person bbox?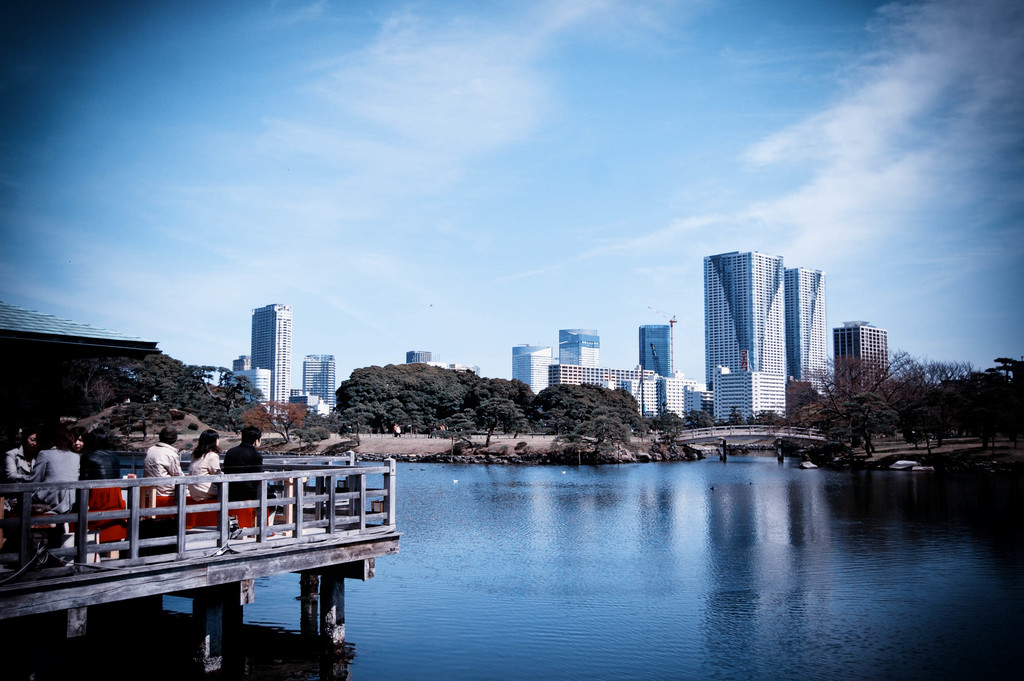
<bbox>20, 424, 76, 556</bbox>
